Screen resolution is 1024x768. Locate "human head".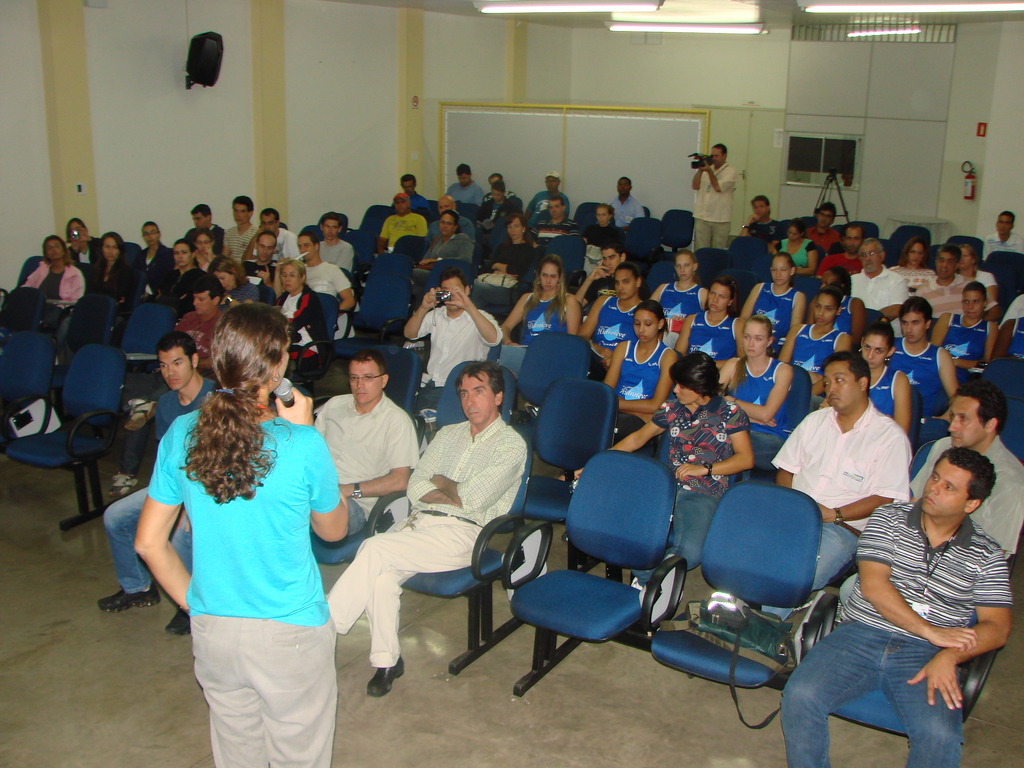
(left=437, top=209, right=460, bottom=237).
